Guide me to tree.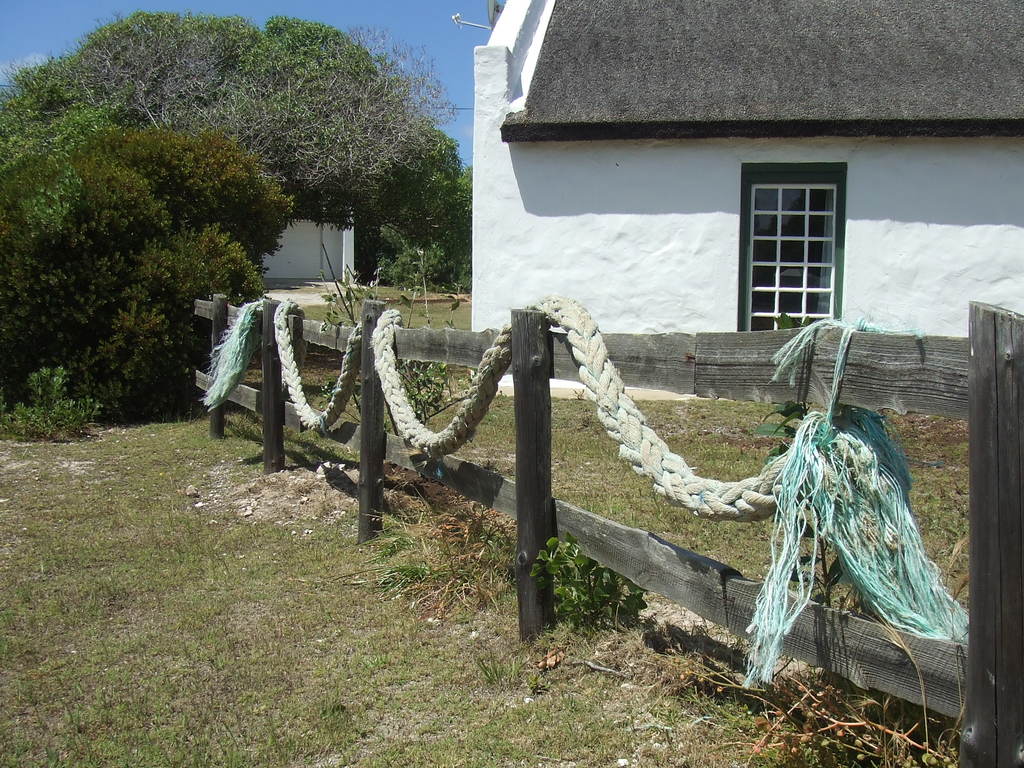
Guidance: bbox=[0, 15, 458, 310].
